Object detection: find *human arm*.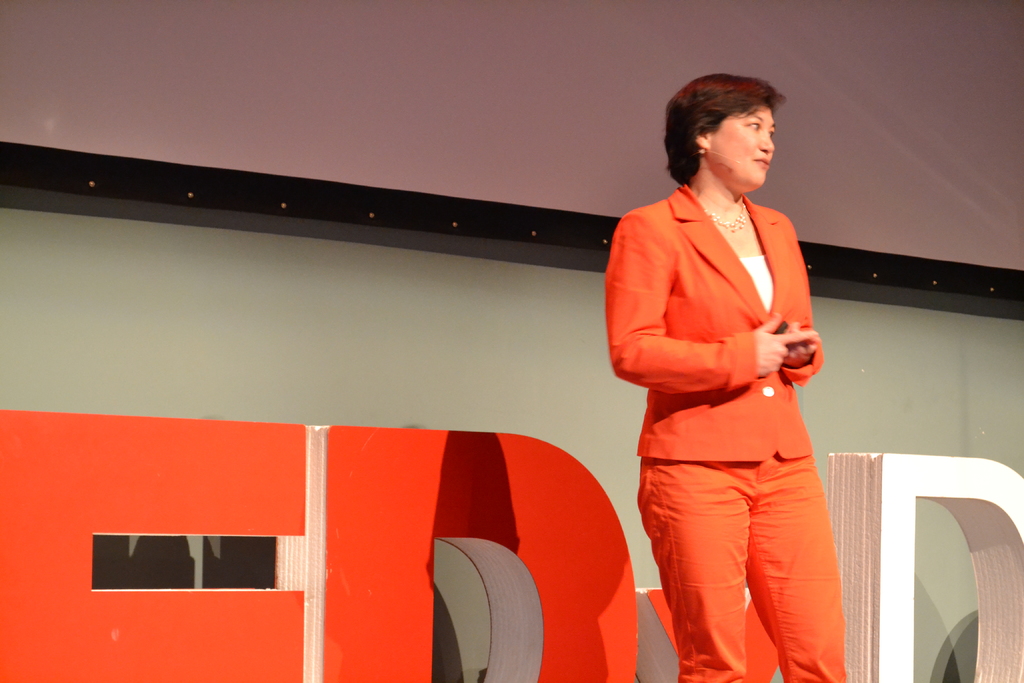
[x1=754, y1=313, x2=815, y2=377].
